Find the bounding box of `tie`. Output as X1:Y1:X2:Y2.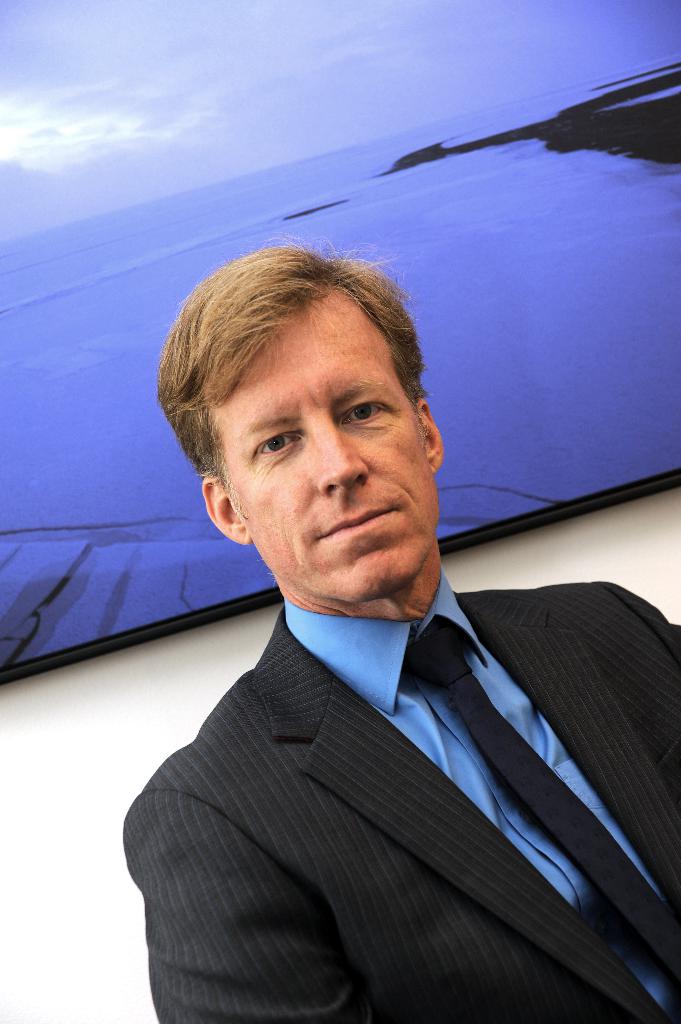
403:613:680:973.
